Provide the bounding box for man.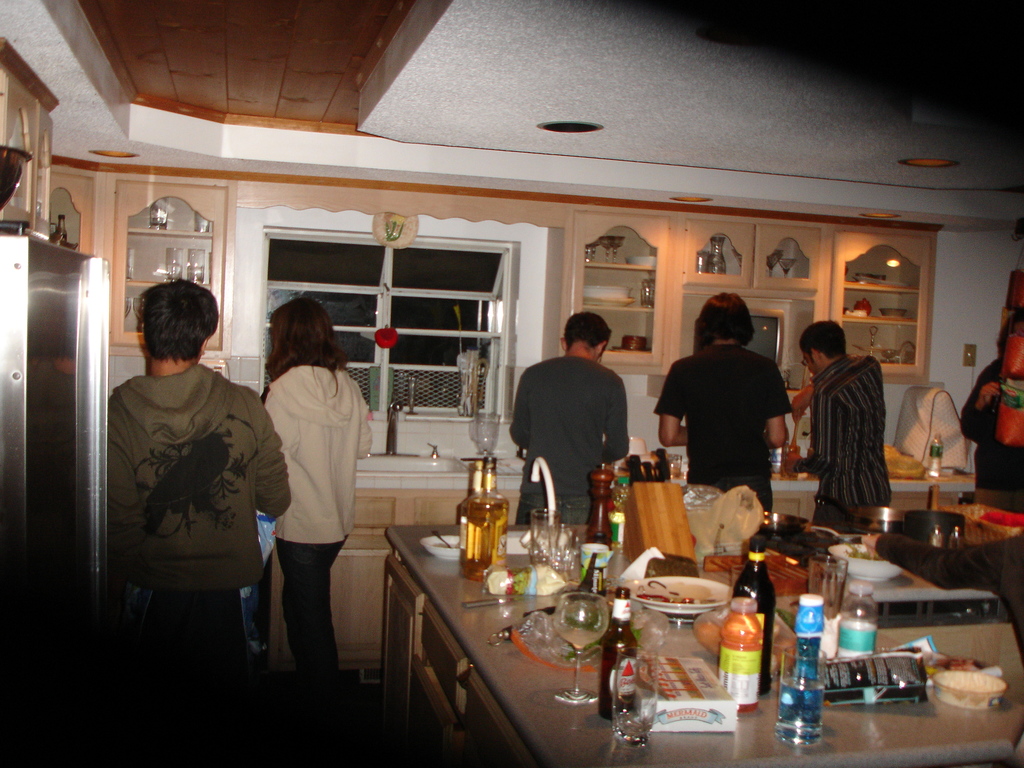
789:317:881:504.
